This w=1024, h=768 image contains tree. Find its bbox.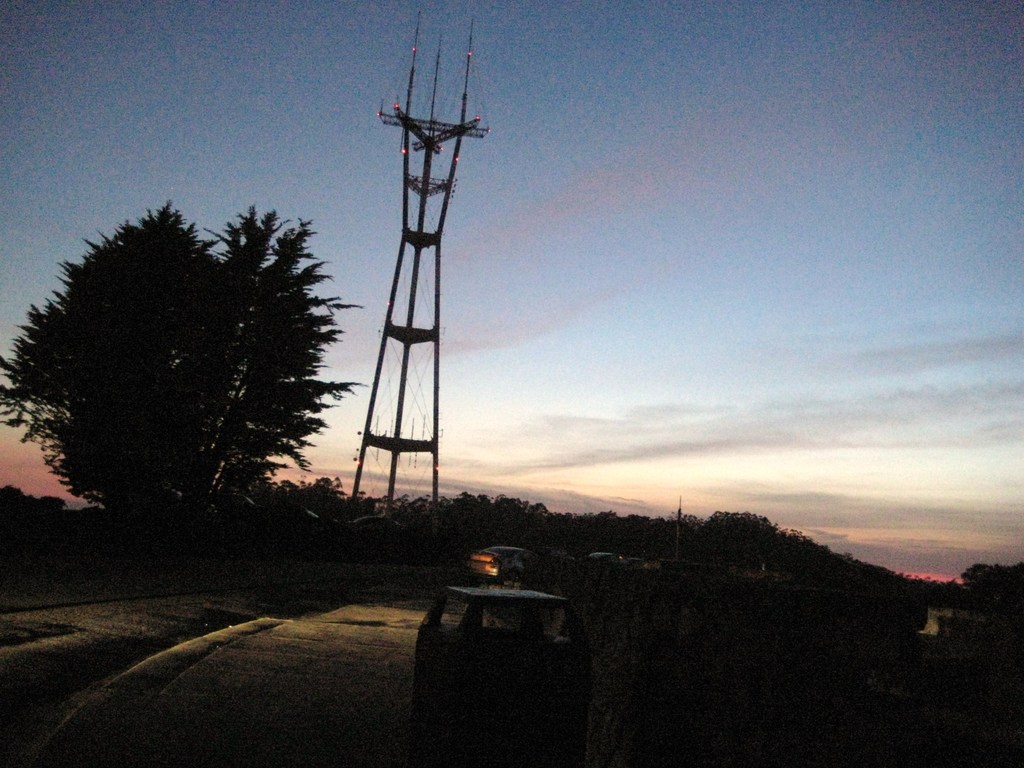
detection(702, 509, 774, 541).
